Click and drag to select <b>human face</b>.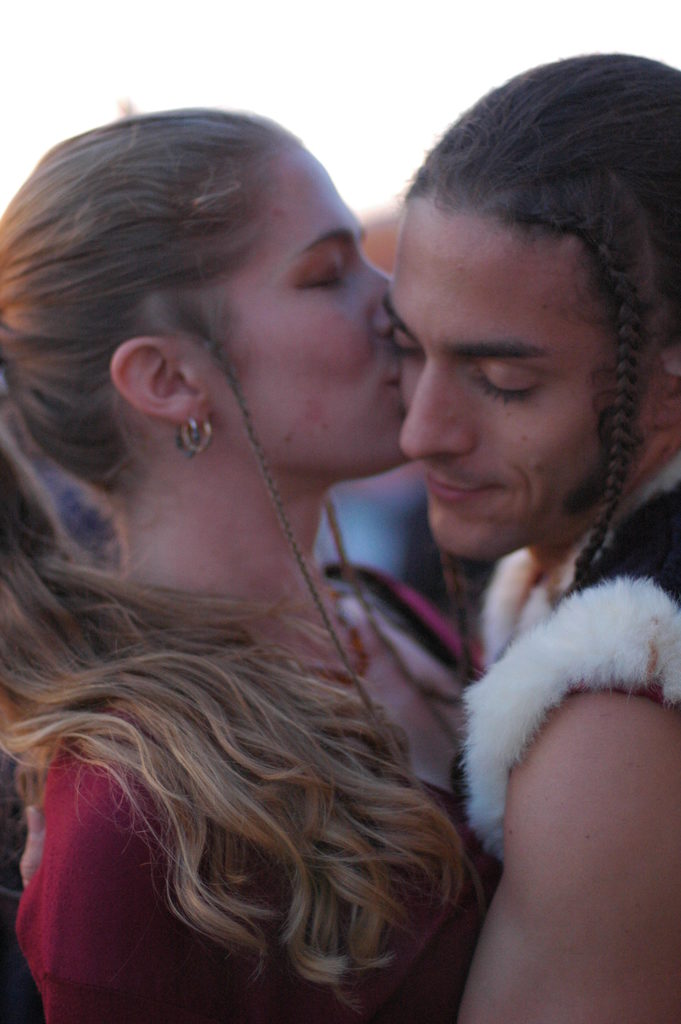
Selection: BBox(190, 141, 414, 474).
